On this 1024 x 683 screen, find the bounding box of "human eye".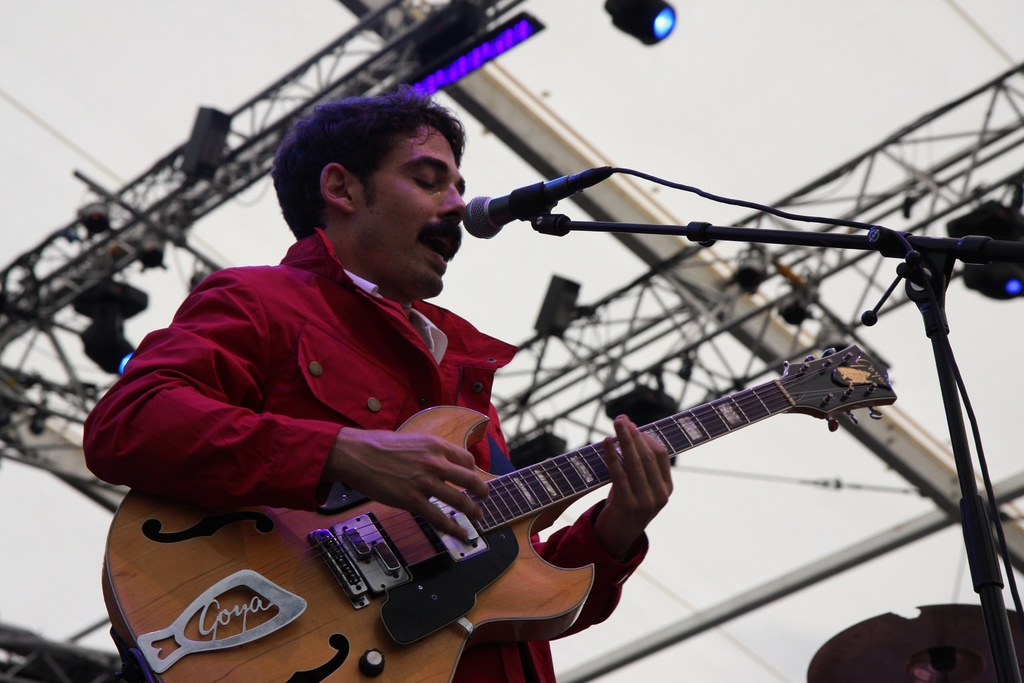
Bounding box: left=410, top=170, right=440, bottom=193.
